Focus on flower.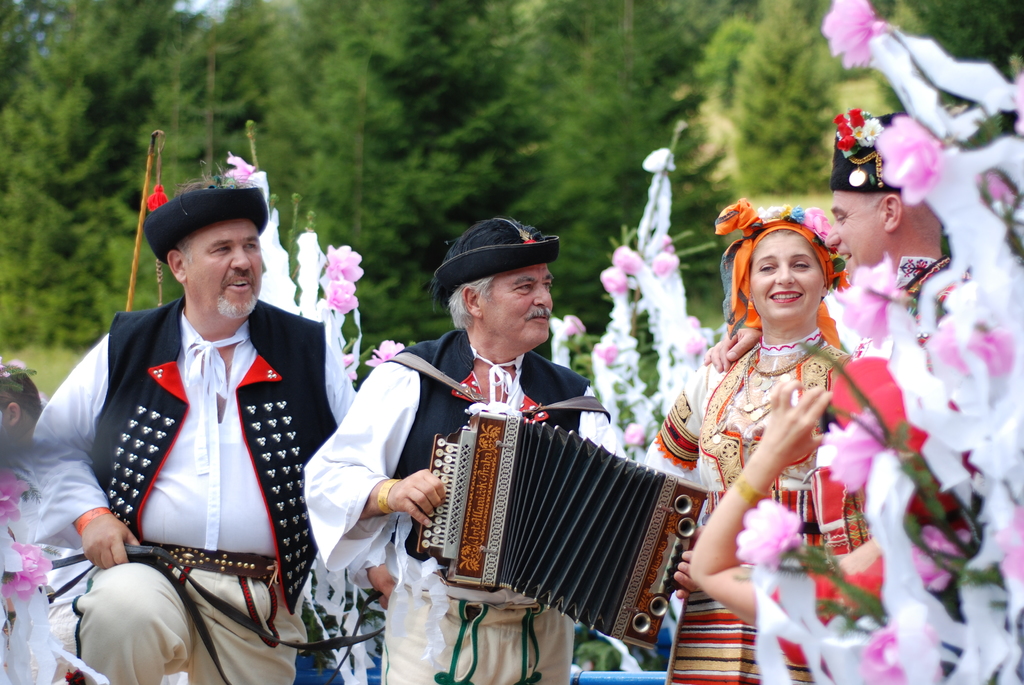
Focused at x1=598 y1=264 x2=625 y2=295.
